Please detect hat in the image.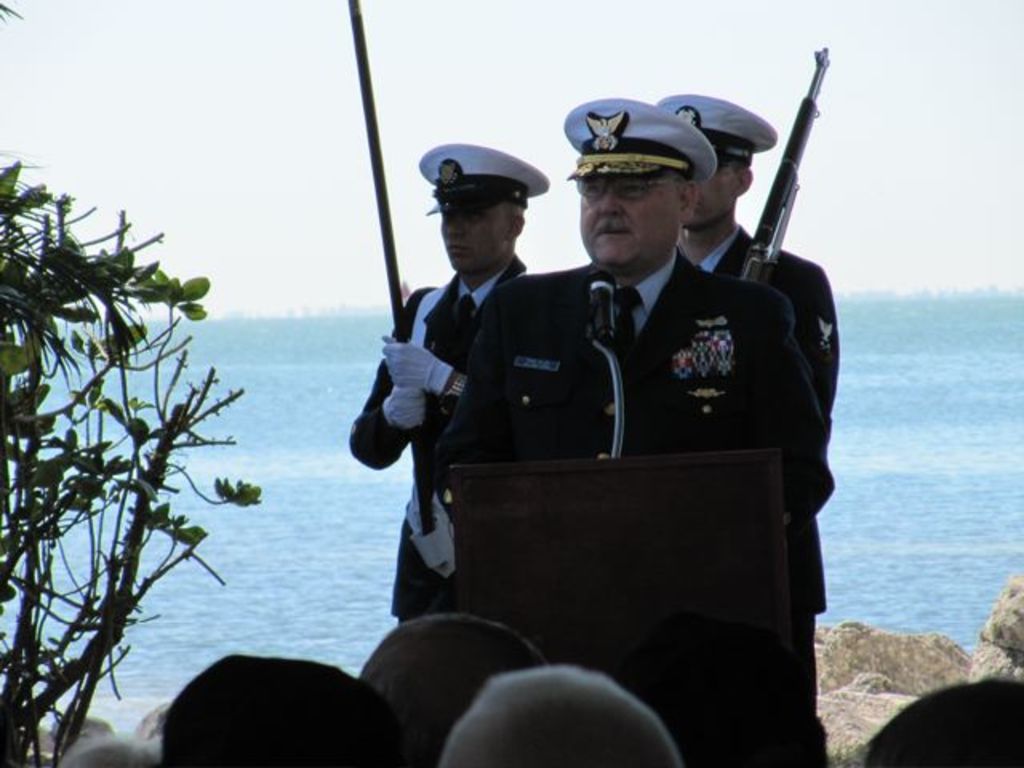
region(565, 96, 718, 184).
